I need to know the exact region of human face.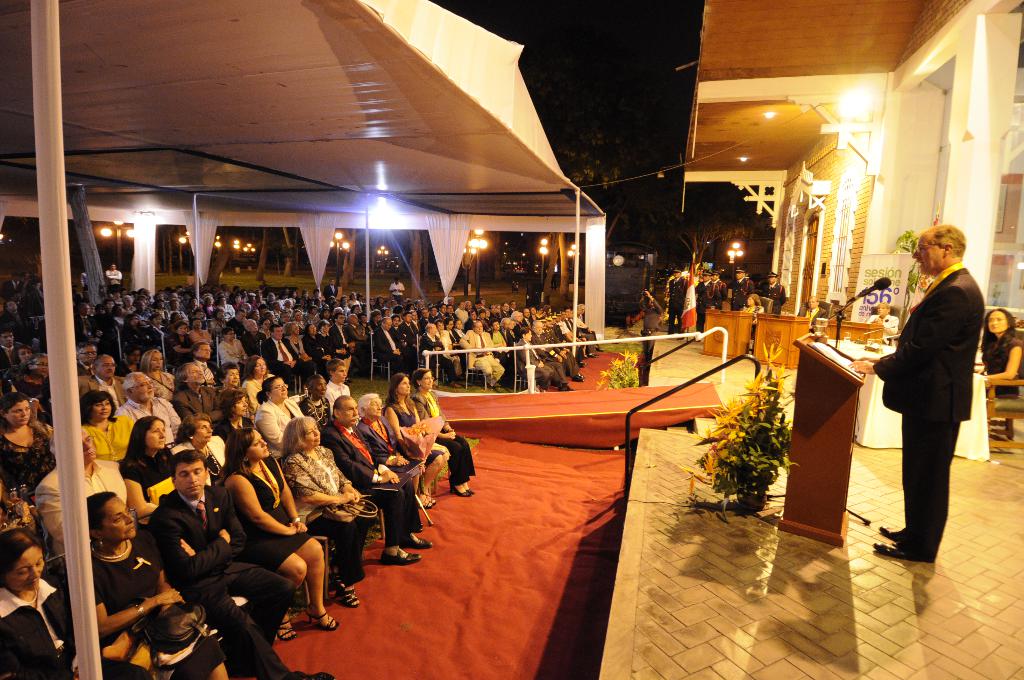
Region: [513, 312, 521, 323].
